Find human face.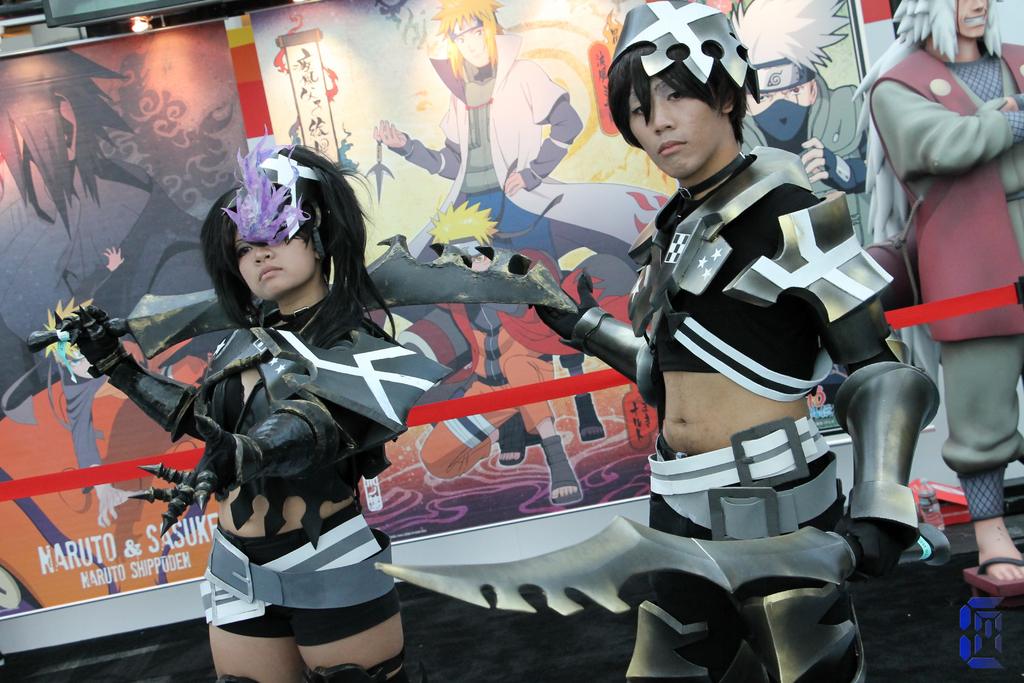
<bbox>952, 0, 990, 38</bbox>.
